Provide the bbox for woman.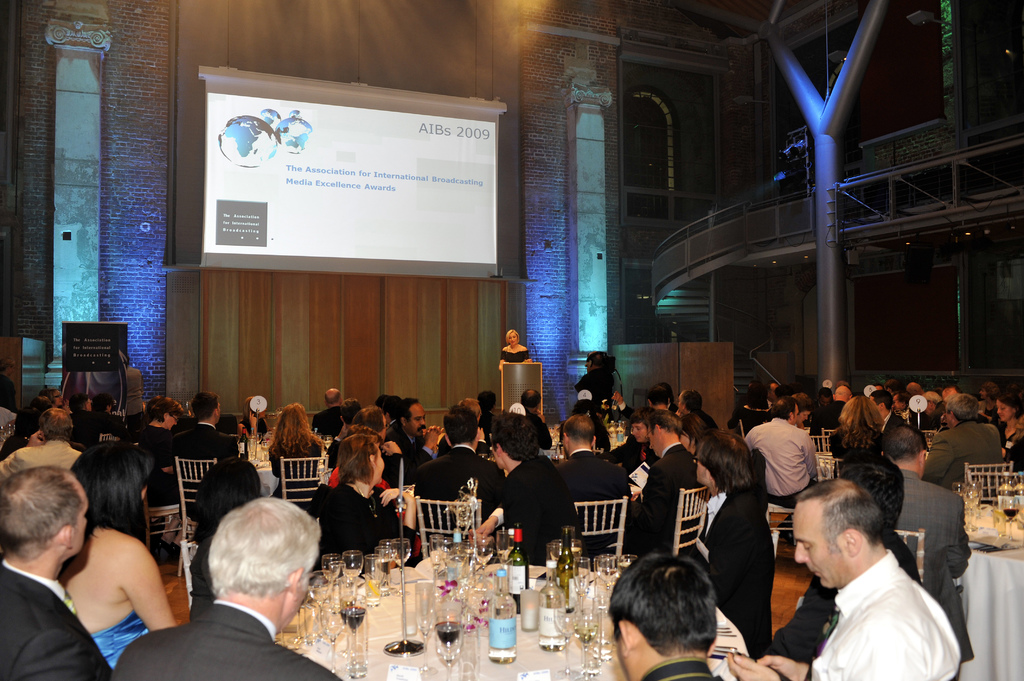
crop(268, 397, 335, 499).
